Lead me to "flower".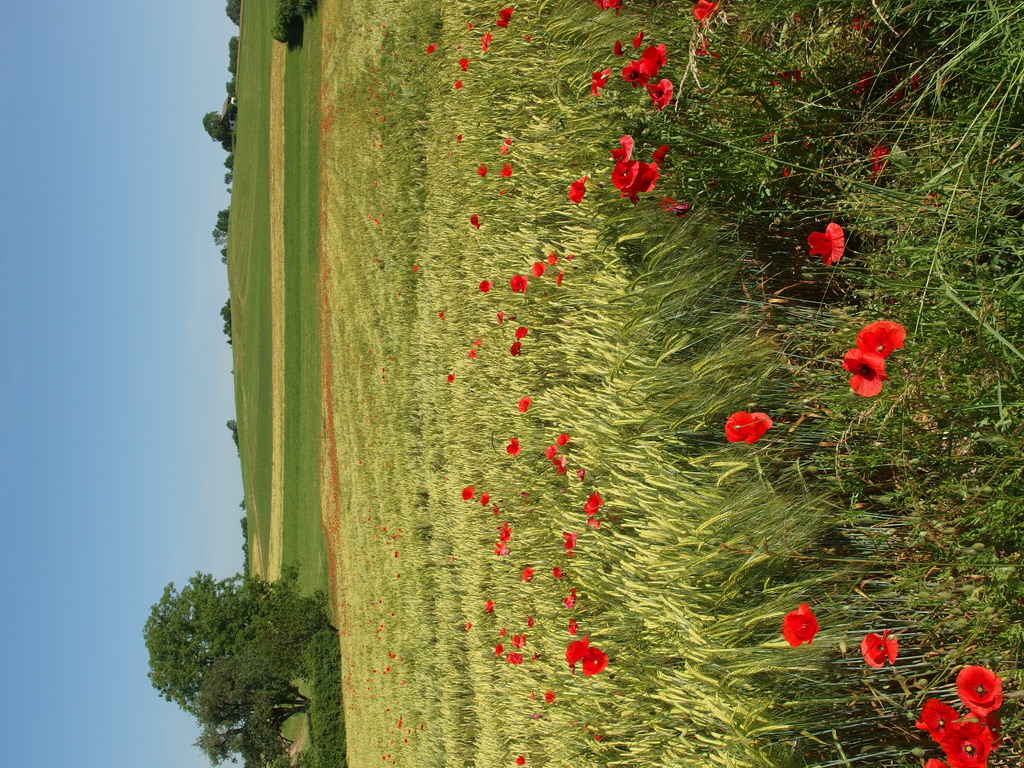
Lead to select_region(868, 143, 886, 175).
